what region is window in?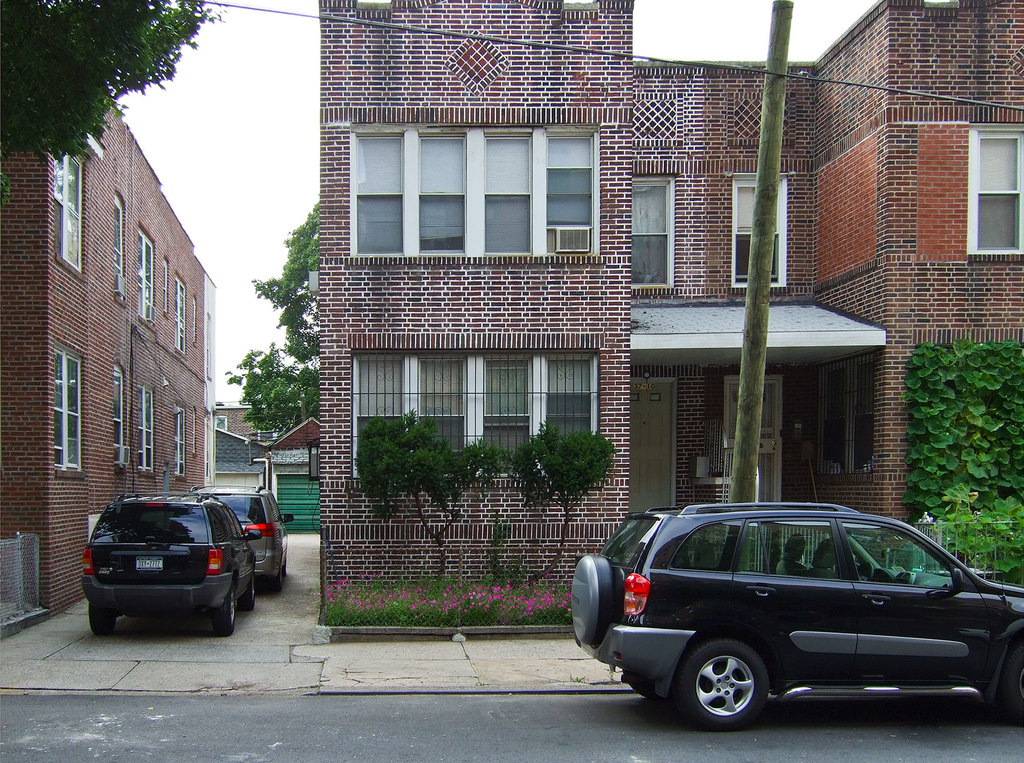
BBox(731, 179, 785, 285).
